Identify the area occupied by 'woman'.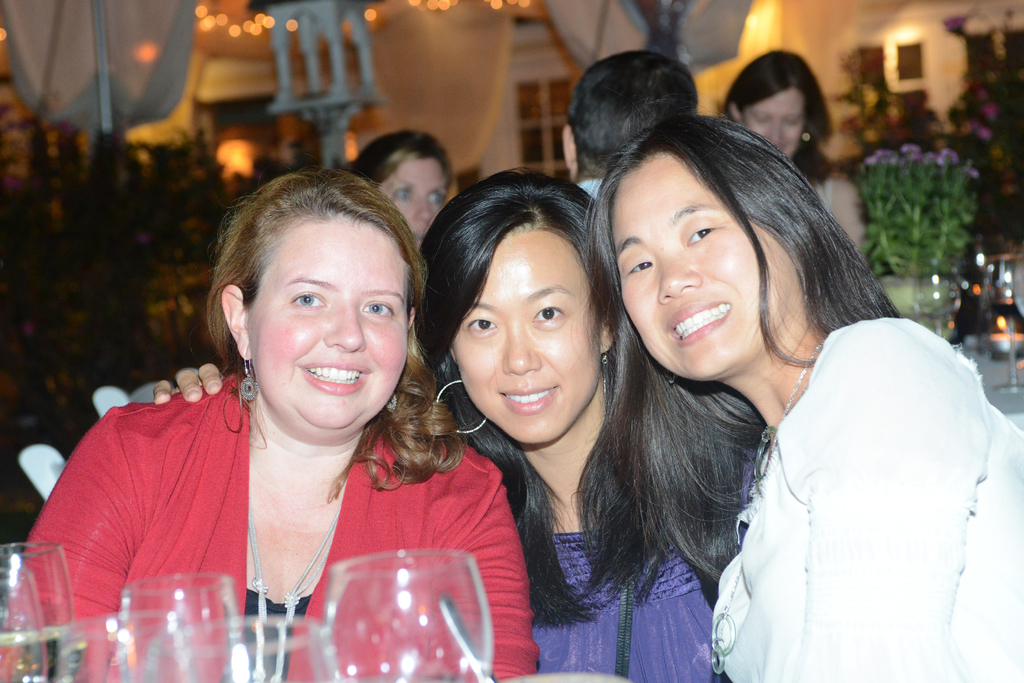
Area: (352, 128, 458, 260).
